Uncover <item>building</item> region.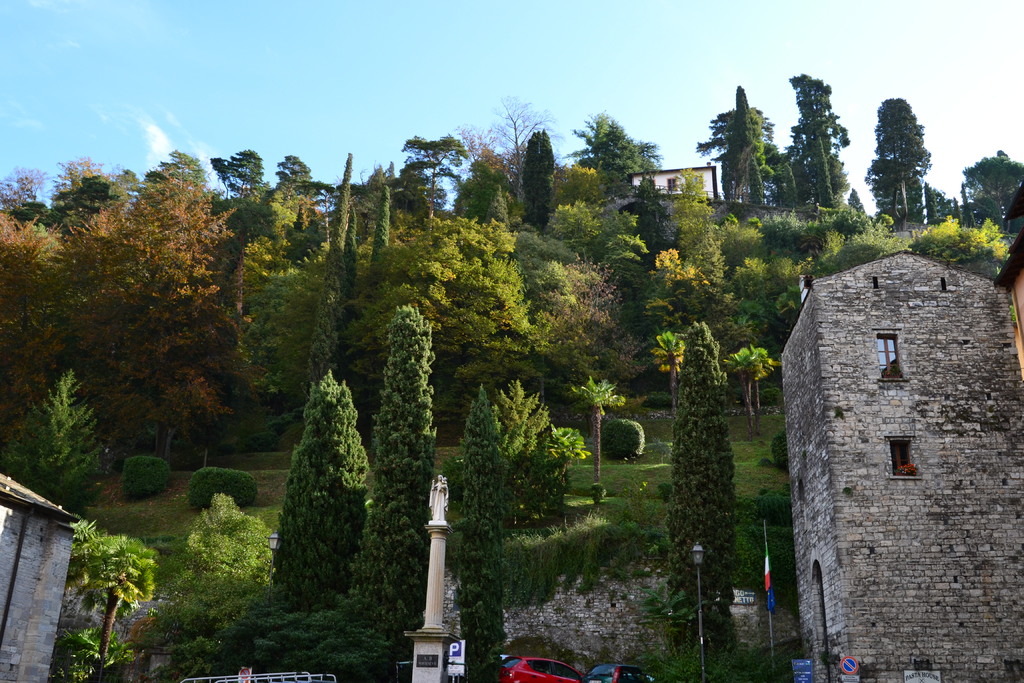
Uncovered: locate(630, 158, 717, 199).
